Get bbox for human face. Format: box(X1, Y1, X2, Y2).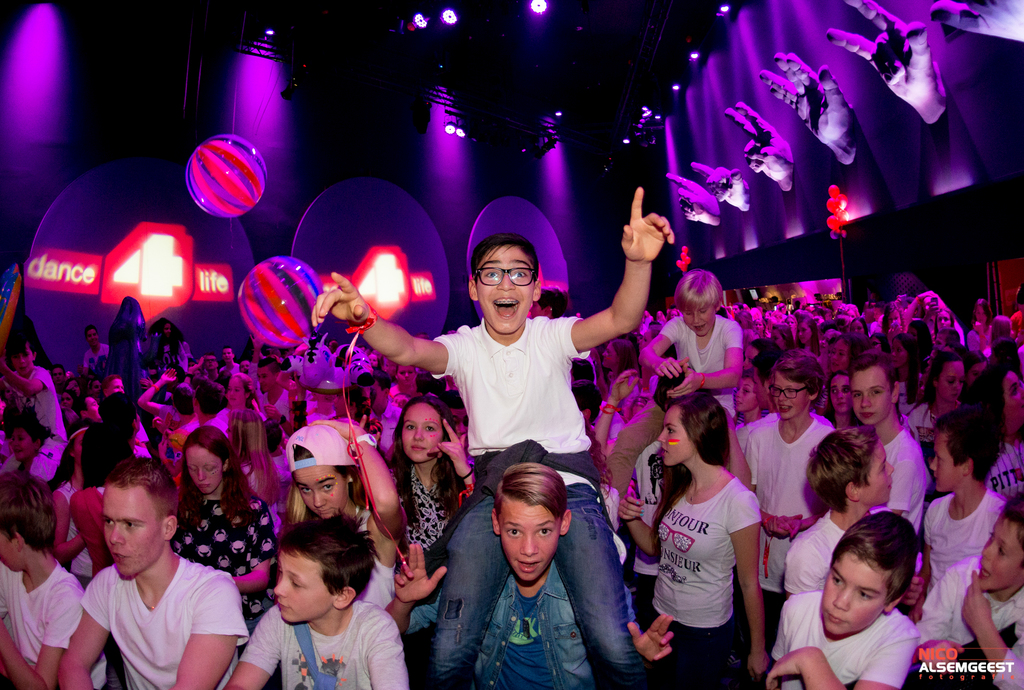
box(278, 549, 332, 618).
